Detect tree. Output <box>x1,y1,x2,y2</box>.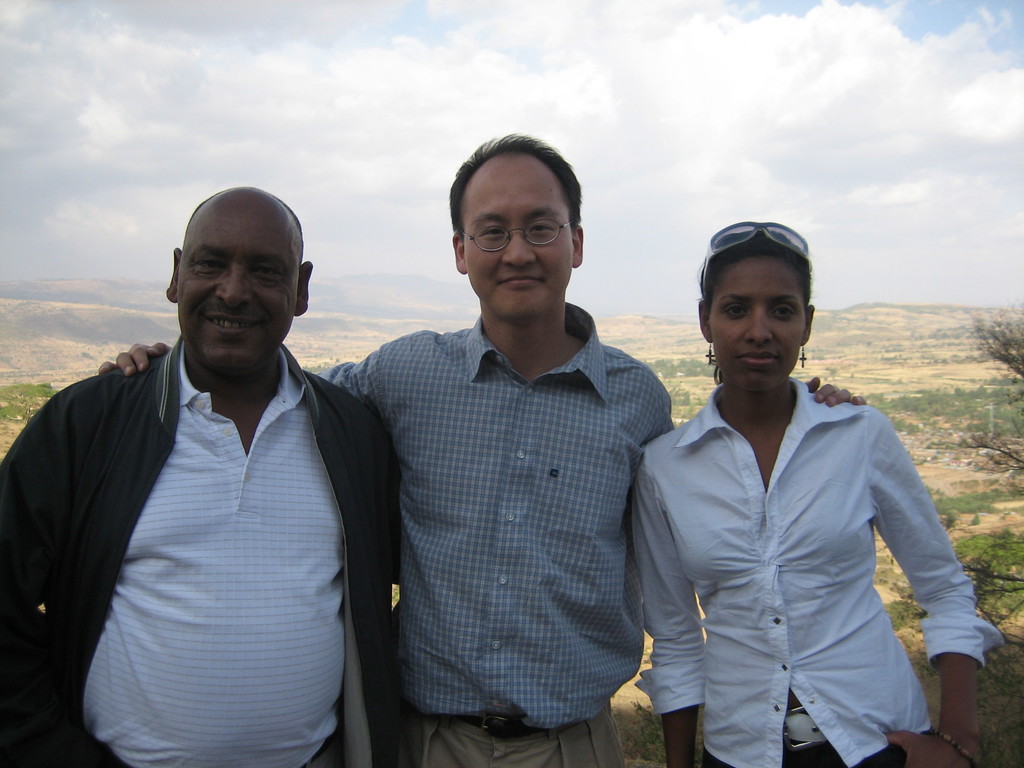
<box>970,294,1023,472</box>.
